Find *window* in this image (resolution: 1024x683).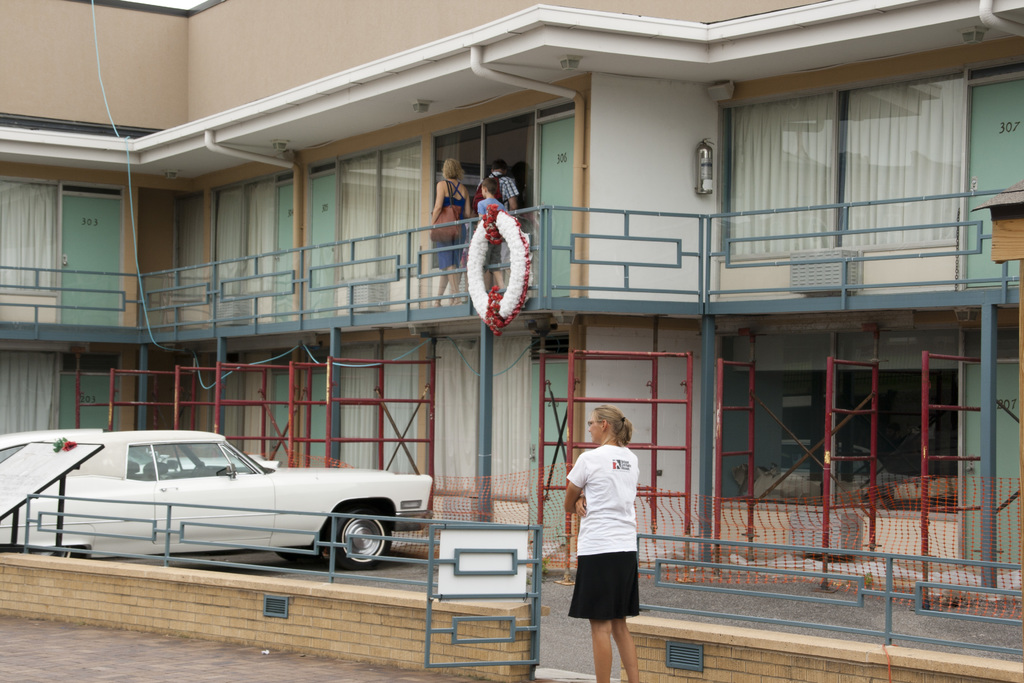
(x1=335, y1=148, x2=379, y2=278).
